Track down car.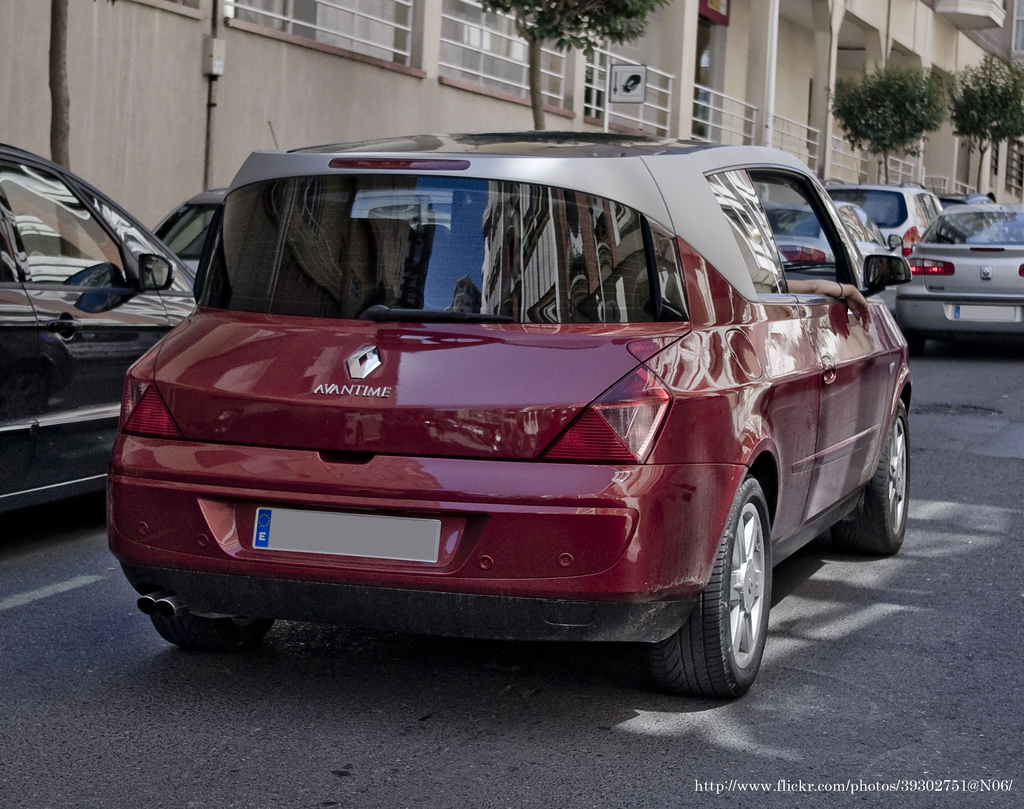
Tracked to (left=0, top=146, right=202, bottom=520).
